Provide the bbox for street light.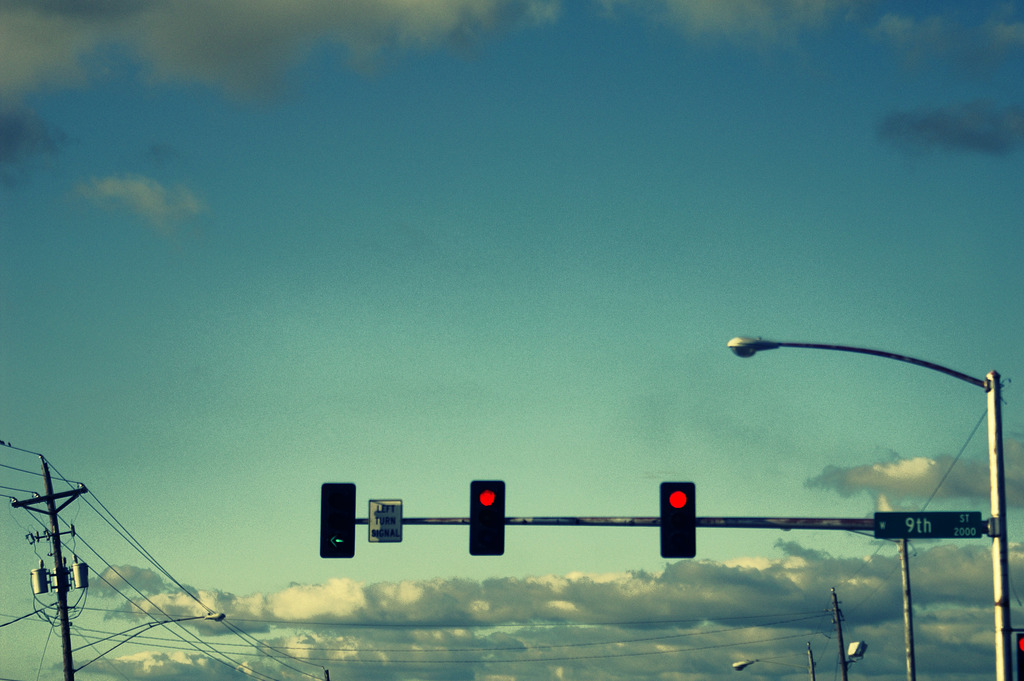
<box>729,287,990,665</box>.
